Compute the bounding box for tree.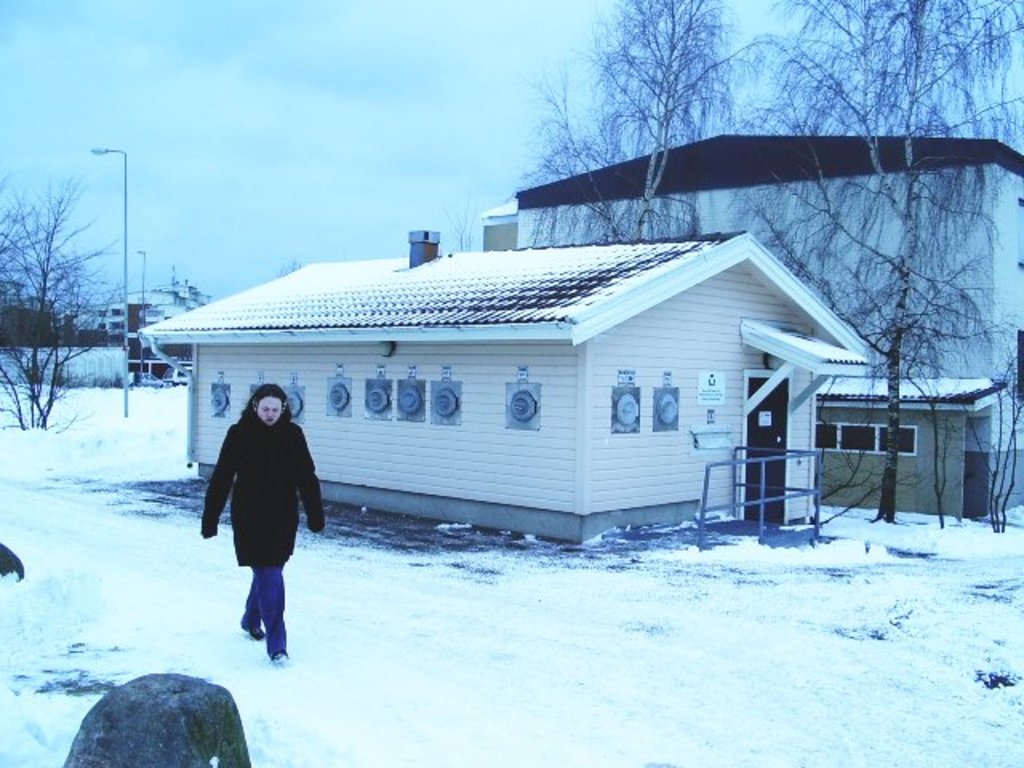
x1=533, y1=0, x2=738, y2=275.
